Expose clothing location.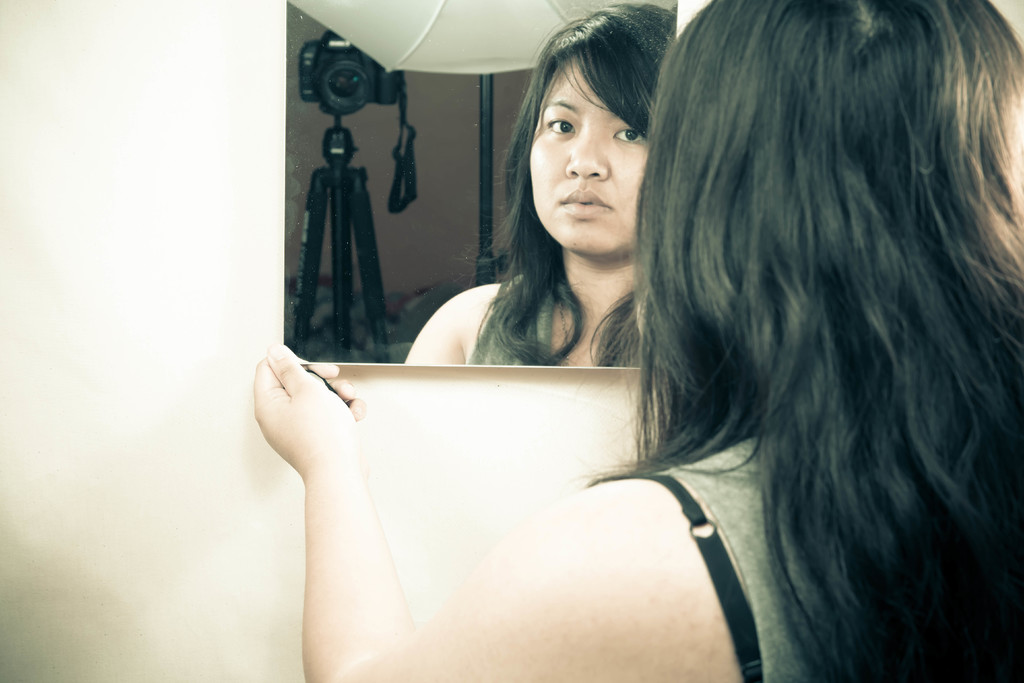
Exposed at x1=638, y1=436, x2=851, y2=682.
